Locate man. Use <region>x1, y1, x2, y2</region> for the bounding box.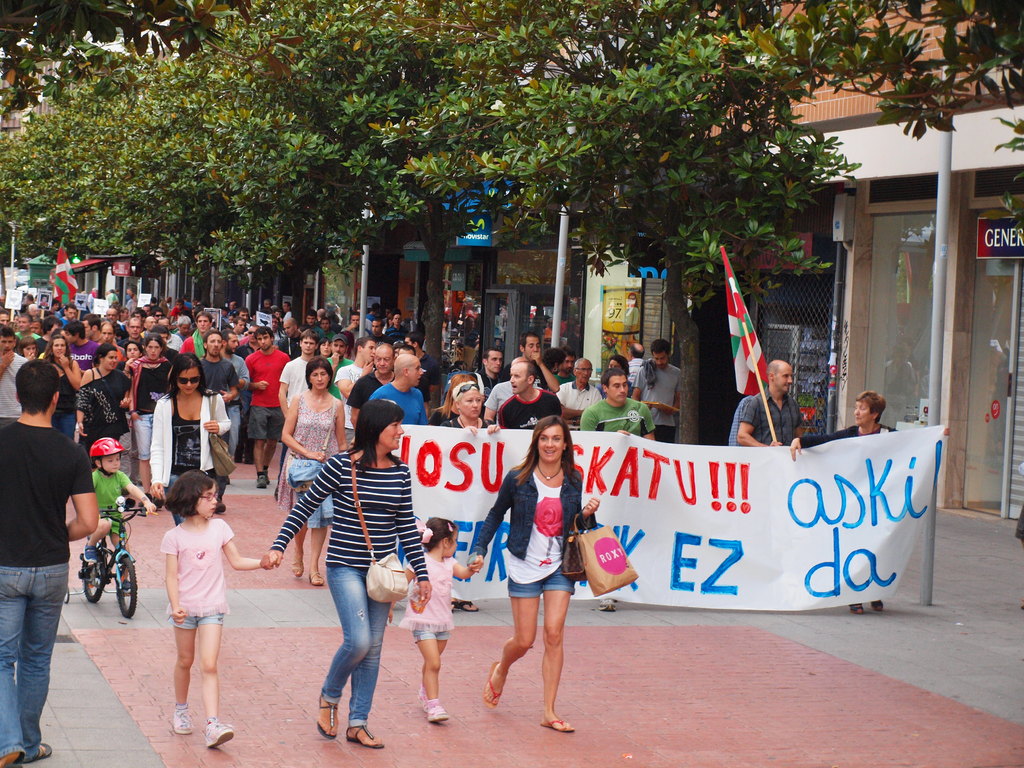
<region>499, 362, 566, 429</region>.
